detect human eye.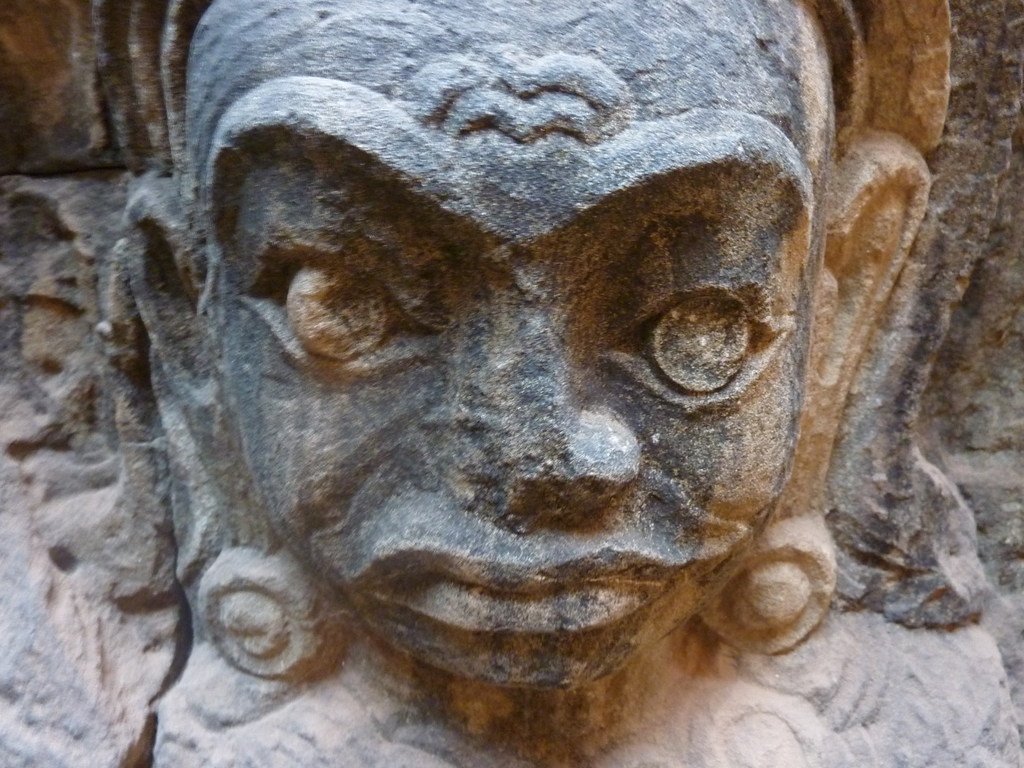
Detected at [220, 203, 438, 387].
